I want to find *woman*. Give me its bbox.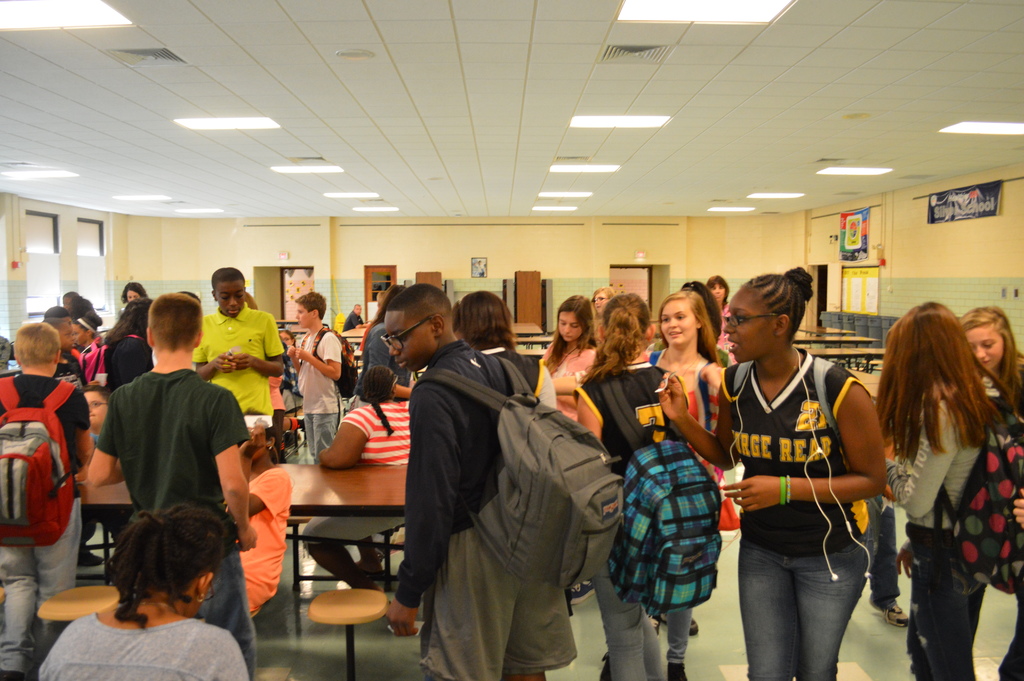
[left=951, top=304, right=1023, bottom=680].
